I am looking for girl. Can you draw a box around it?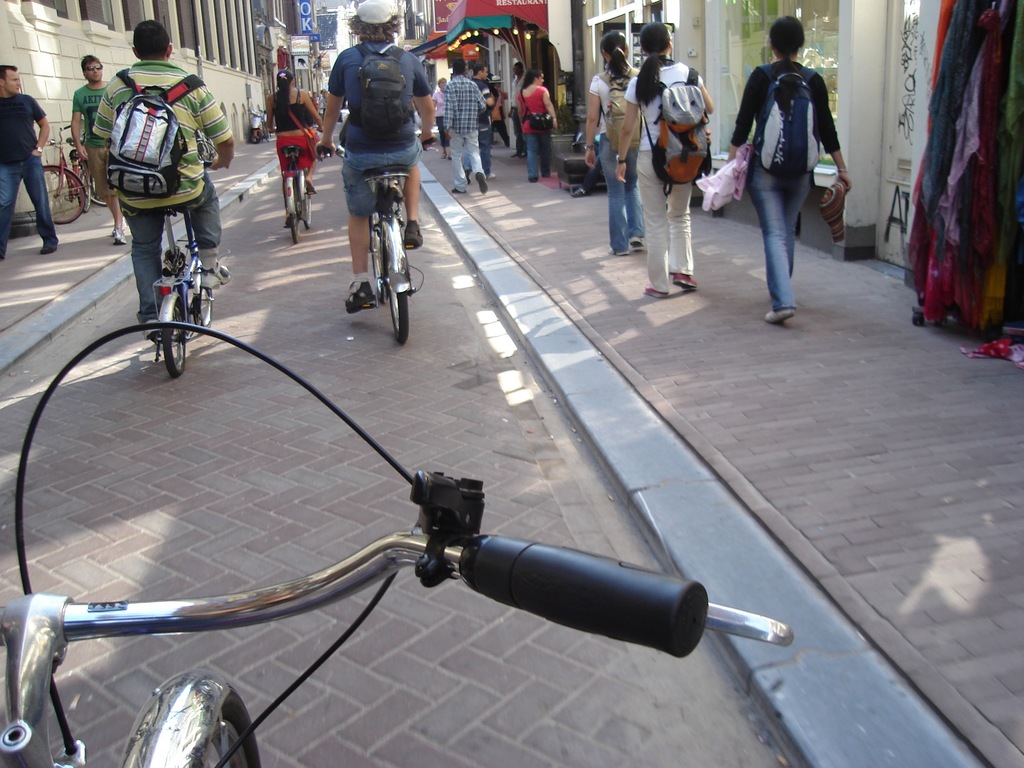
Sure, the bounding box is bbox=[694, 15, 846, 324].
